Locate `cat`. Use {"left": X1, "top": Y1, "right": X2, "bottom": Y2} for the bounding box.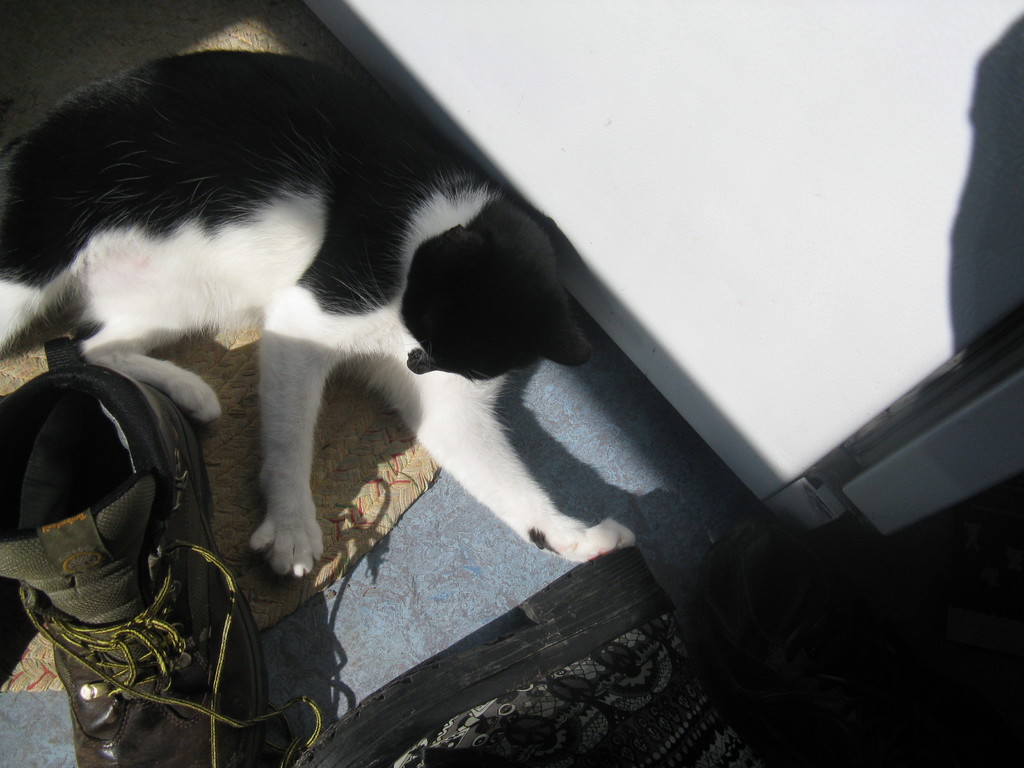
{"left": 0, "top": 48, "right": 637, "bottom": 570}.
